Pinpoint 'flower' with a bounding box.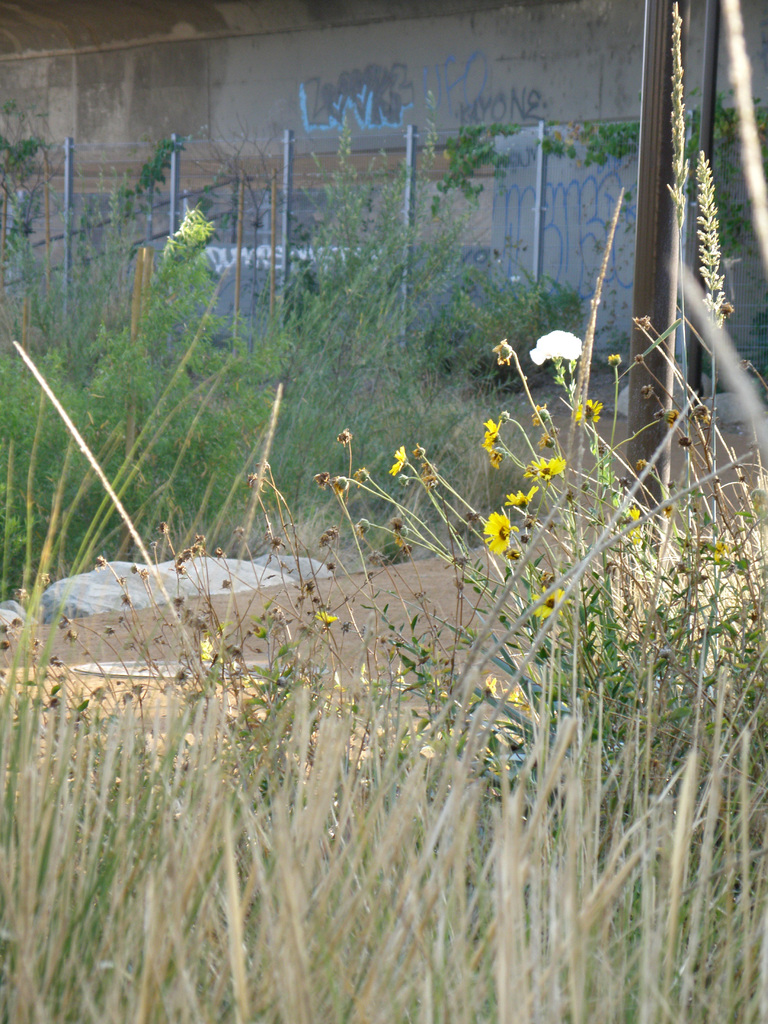
left=580, top=397, right=601, bottom=421.
